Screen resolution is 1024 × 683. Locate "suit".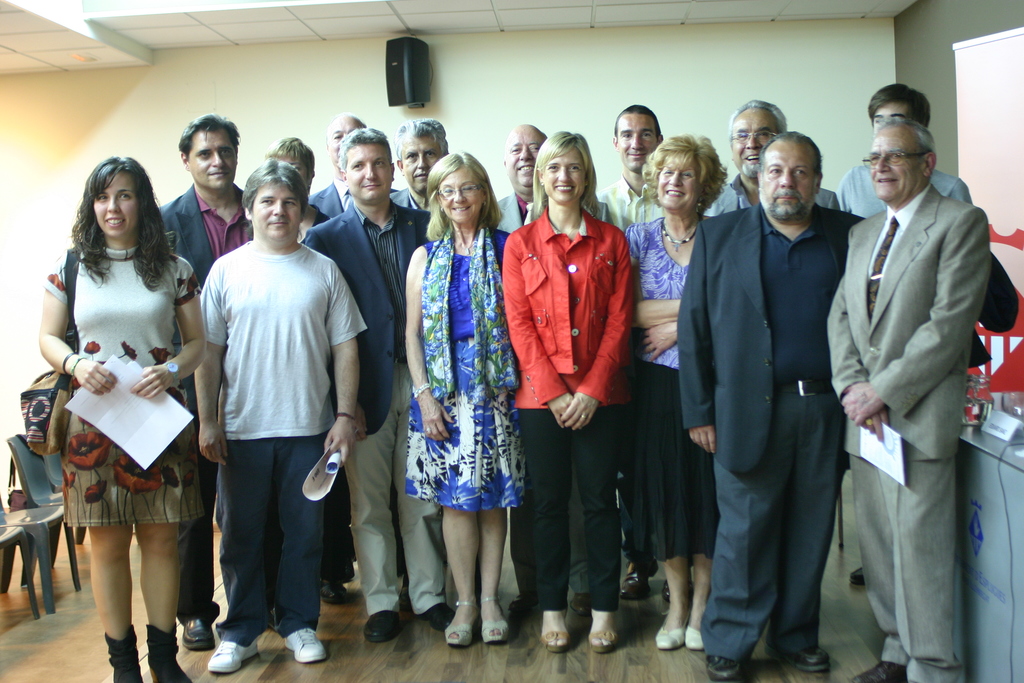
(676,204,863,667).
